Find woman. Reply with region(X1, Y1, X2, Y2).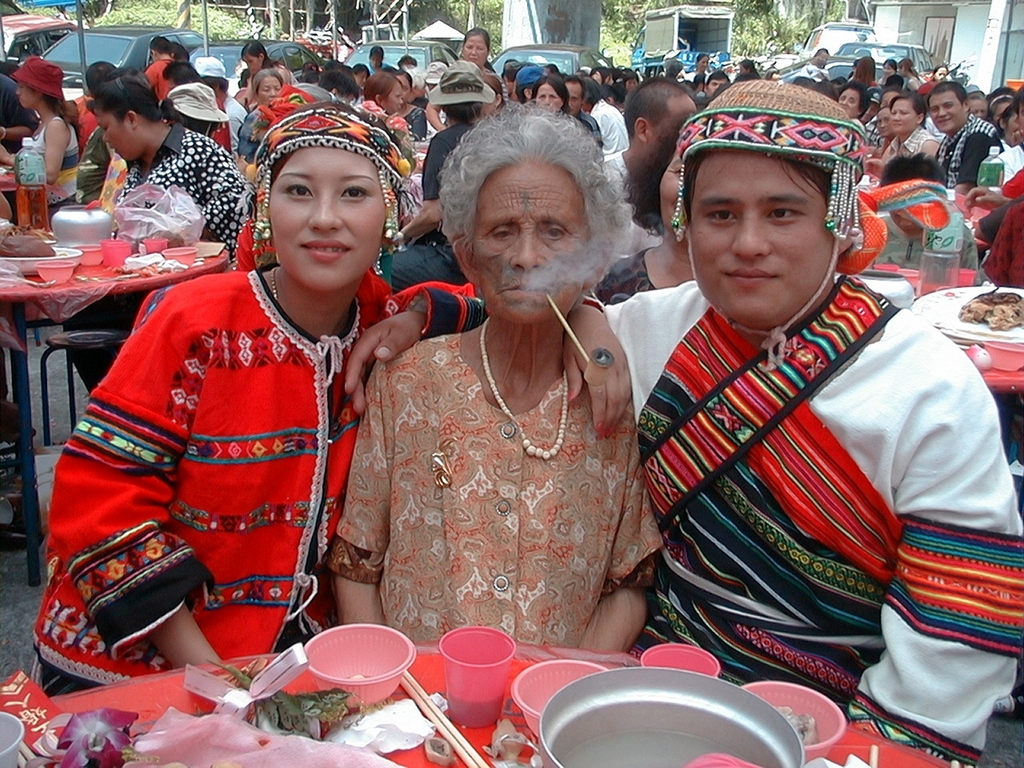
region(531, 76, 575, 119).
